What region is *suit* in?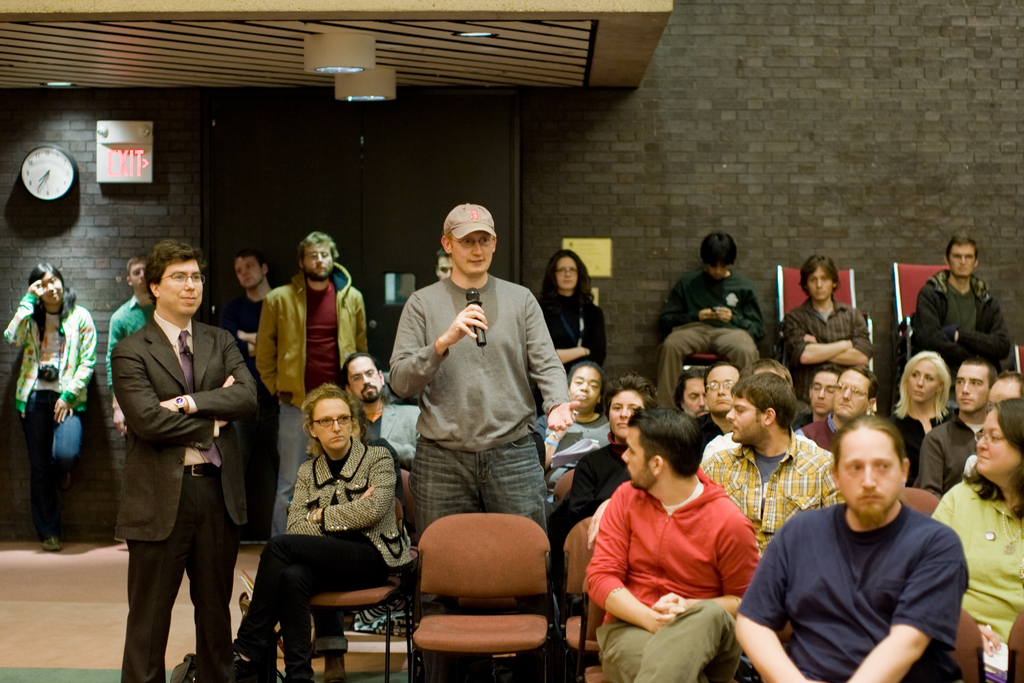
287,438,419,575.
